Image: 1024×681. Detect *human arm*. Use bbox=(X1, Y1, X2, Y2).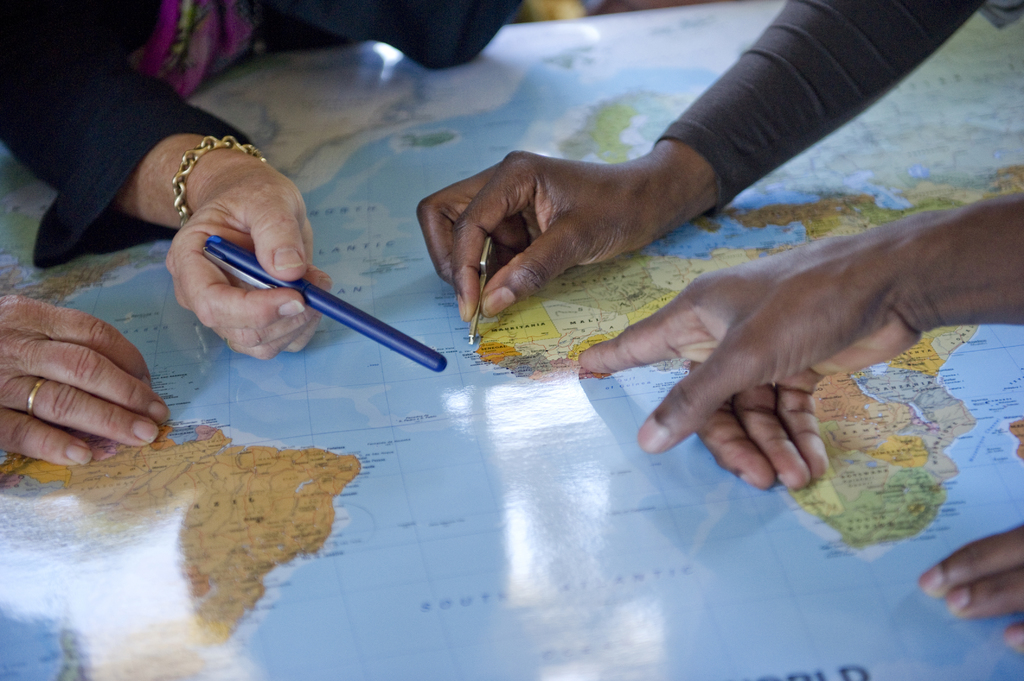
bbox=(509, 9, 1007, 252).
